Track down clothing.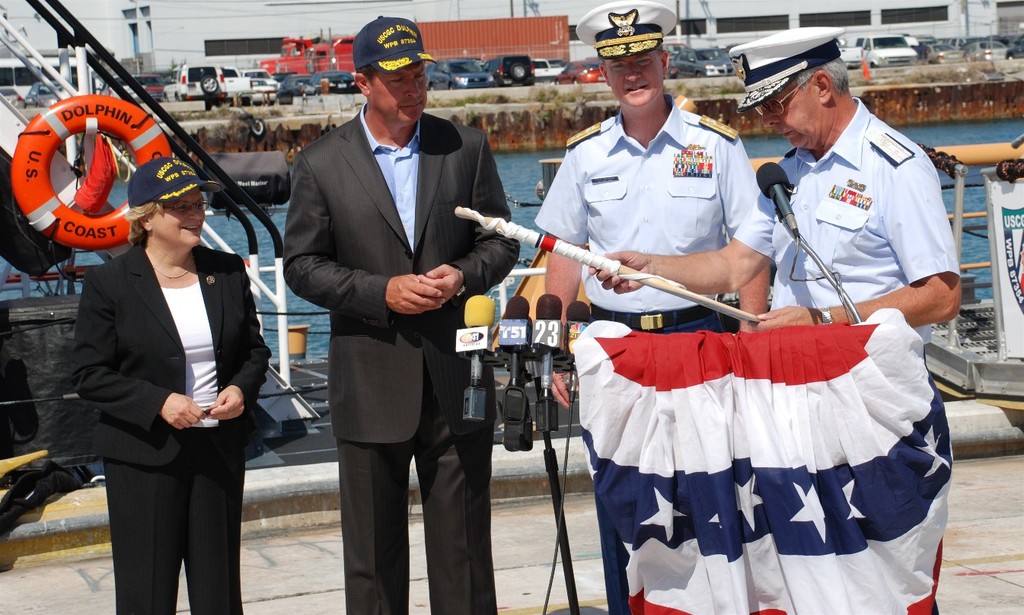
Tracked to l=282, t=104, r=519, b=614.
